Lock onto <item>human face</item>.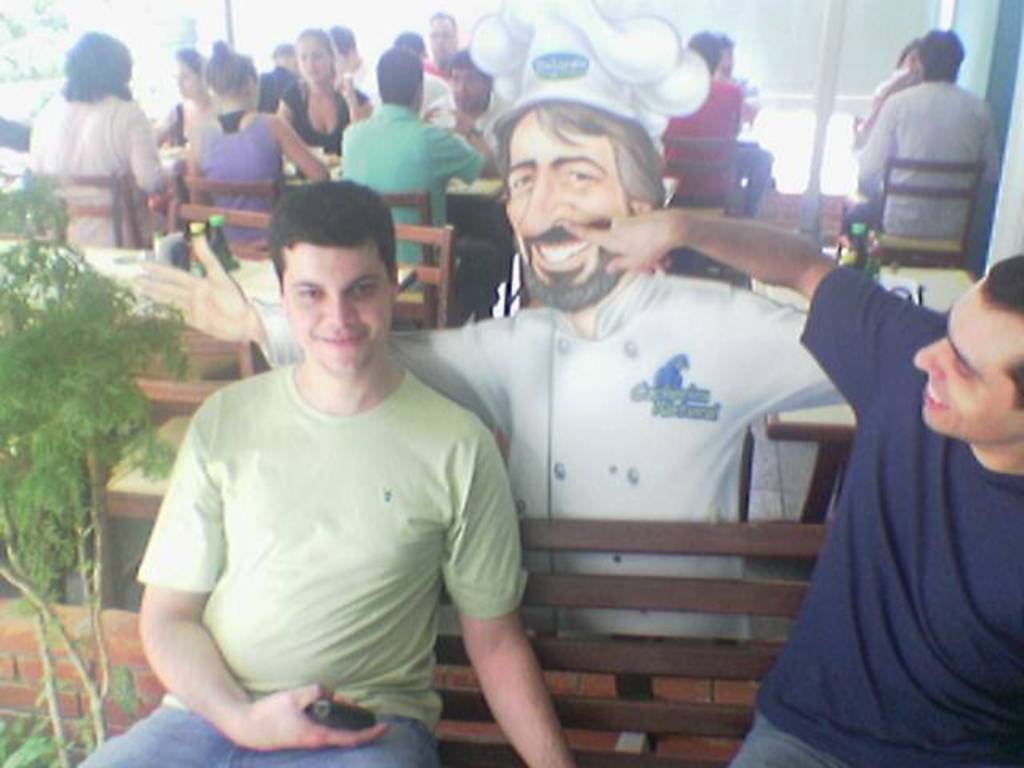
Locked: [x1=427, y1=16, x2=458, y2=62].
